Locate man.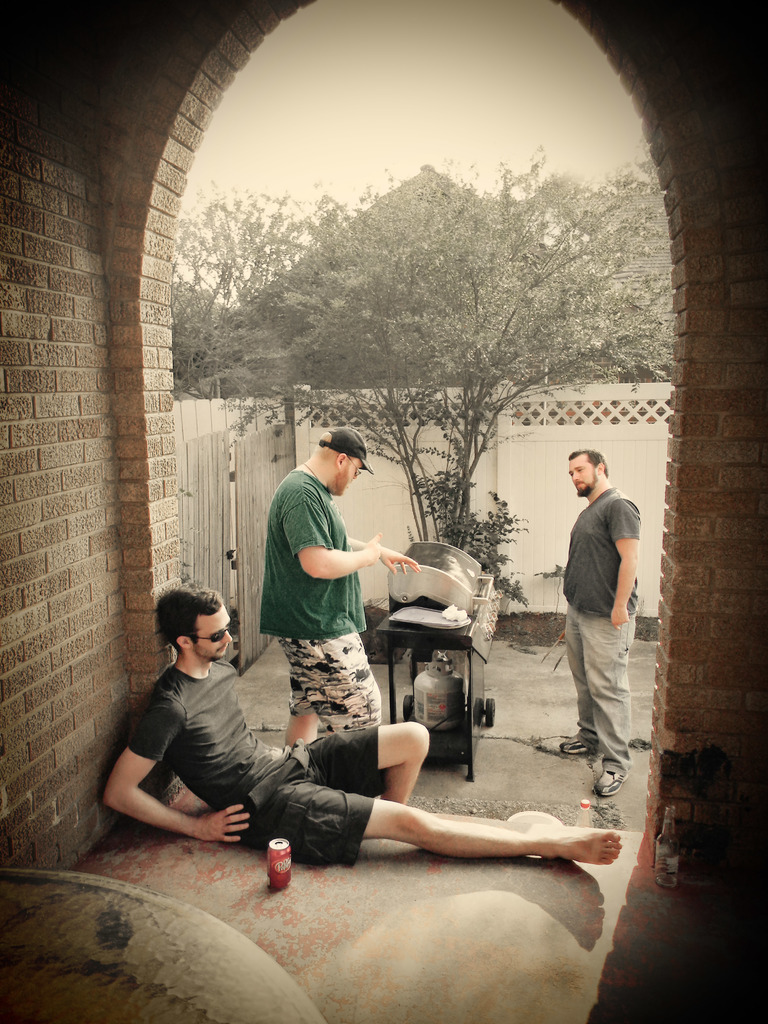
Bounding box: [259, 420, 420, 749].
